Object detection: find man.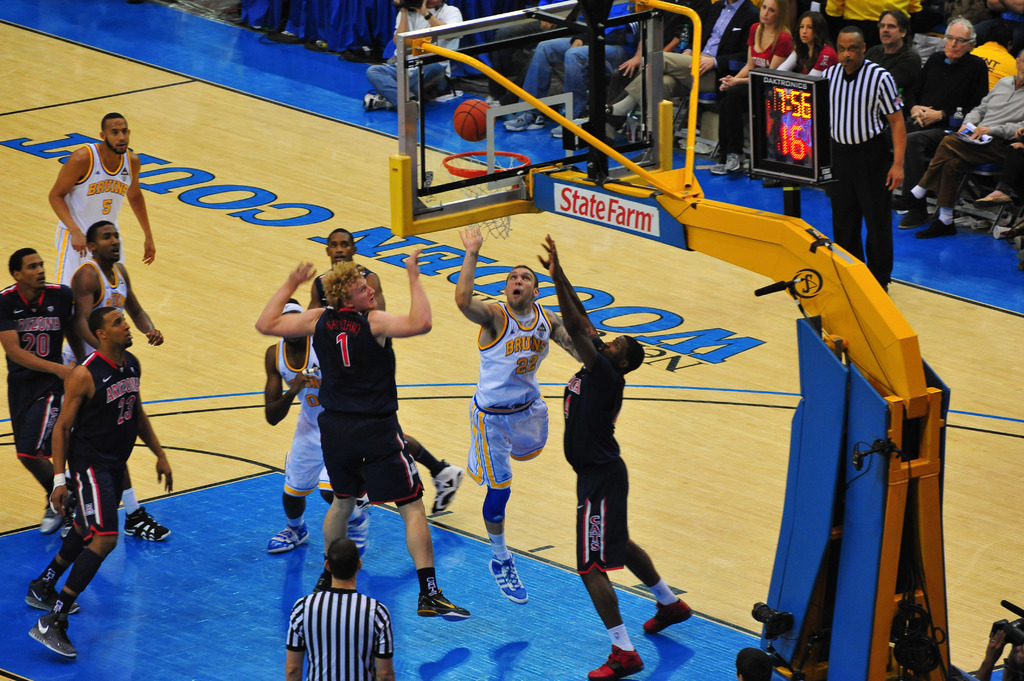
bbox=(502, 0, 642, 141).
